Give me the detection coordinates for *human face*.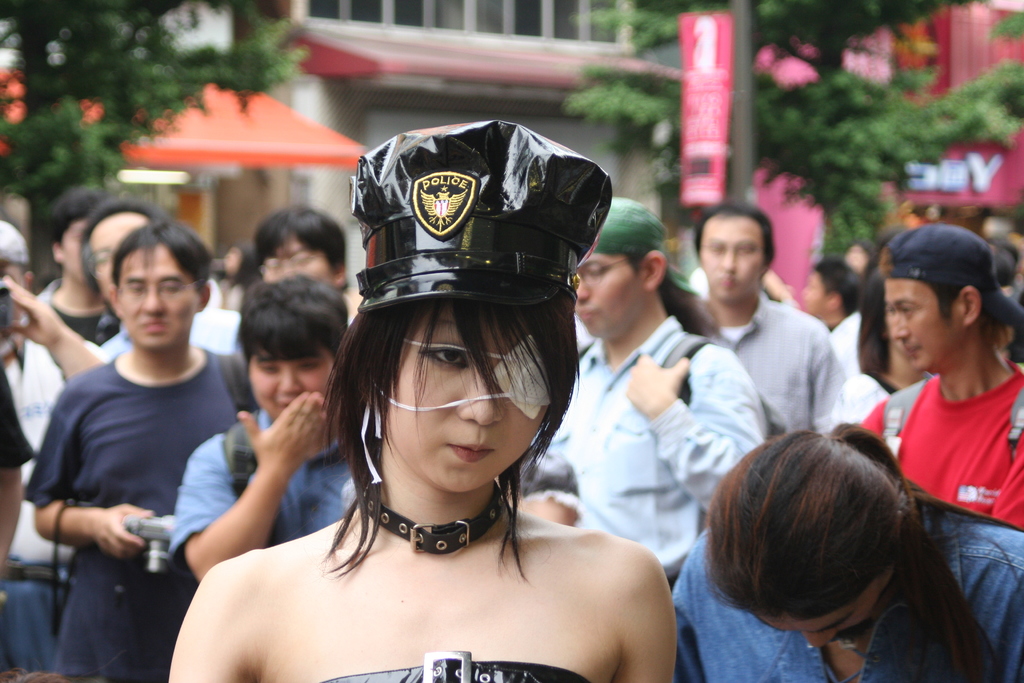
<box>885,278,964,373</box>.
